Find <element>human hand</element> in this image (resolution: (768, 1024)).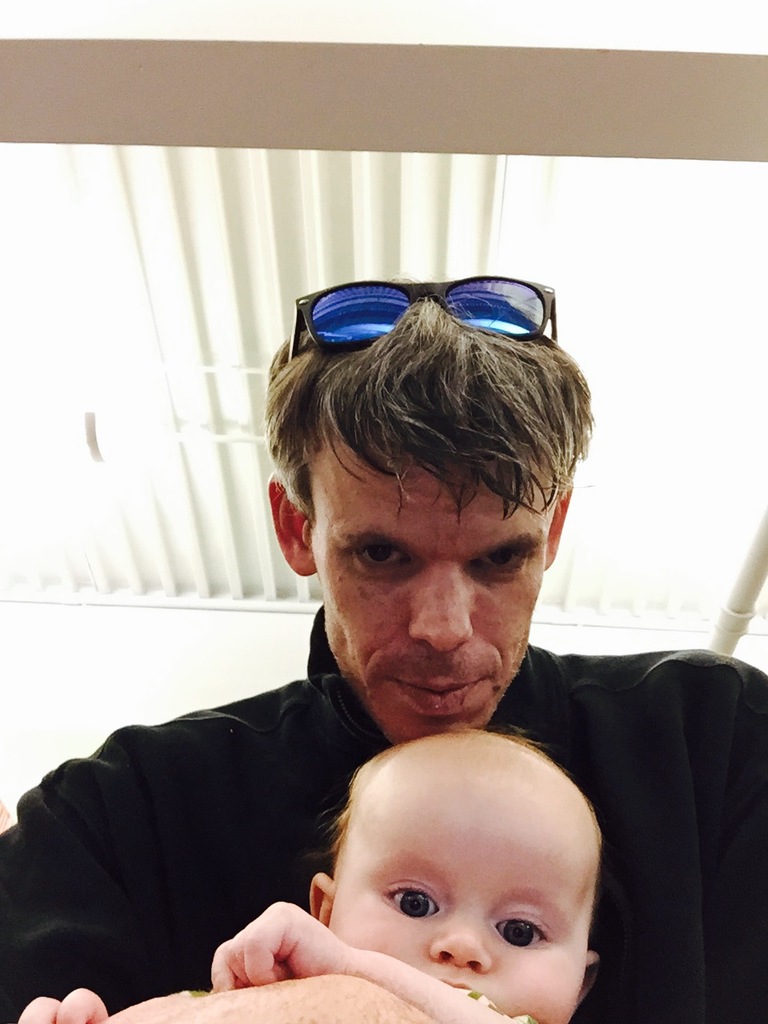
<region>224, 903, 362, 1000</region>.
